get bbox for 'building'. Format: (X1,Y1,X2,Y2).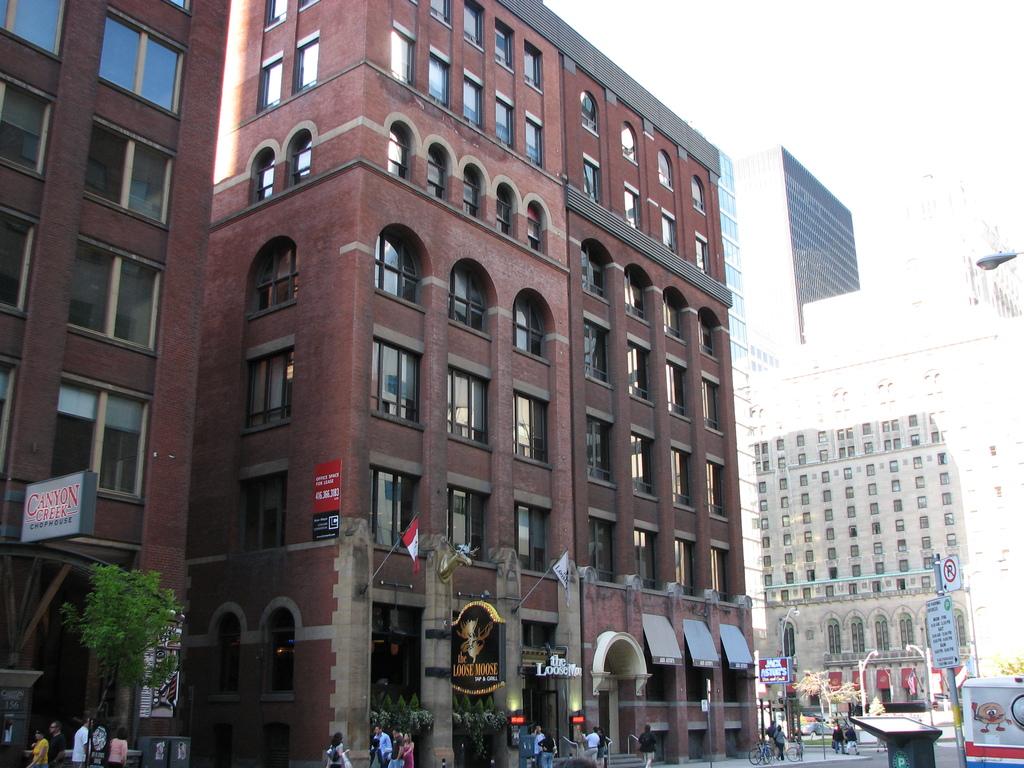
(950,218,1023,338).
